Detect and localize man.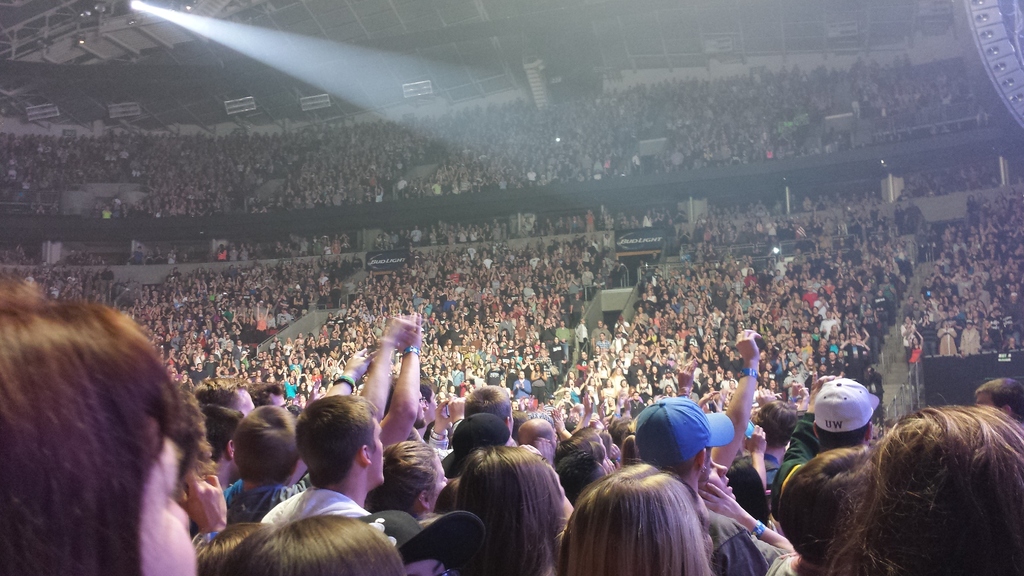
Localized at (x1=188, y1=380, x2=257, y2=426).
